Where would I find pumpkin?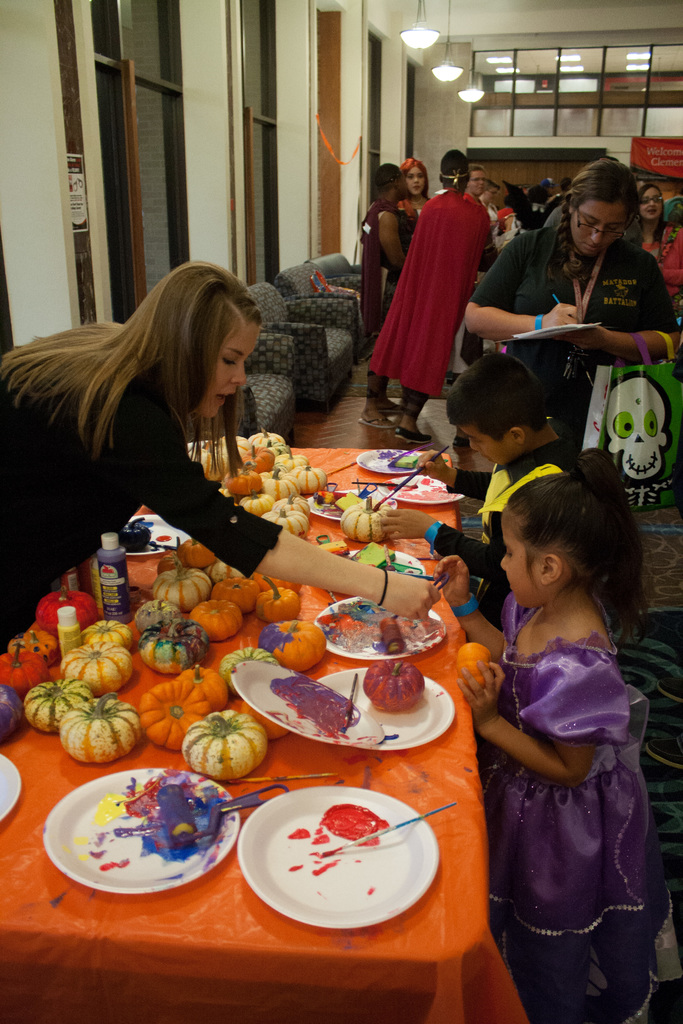
At [177, 662, 229, 713].
